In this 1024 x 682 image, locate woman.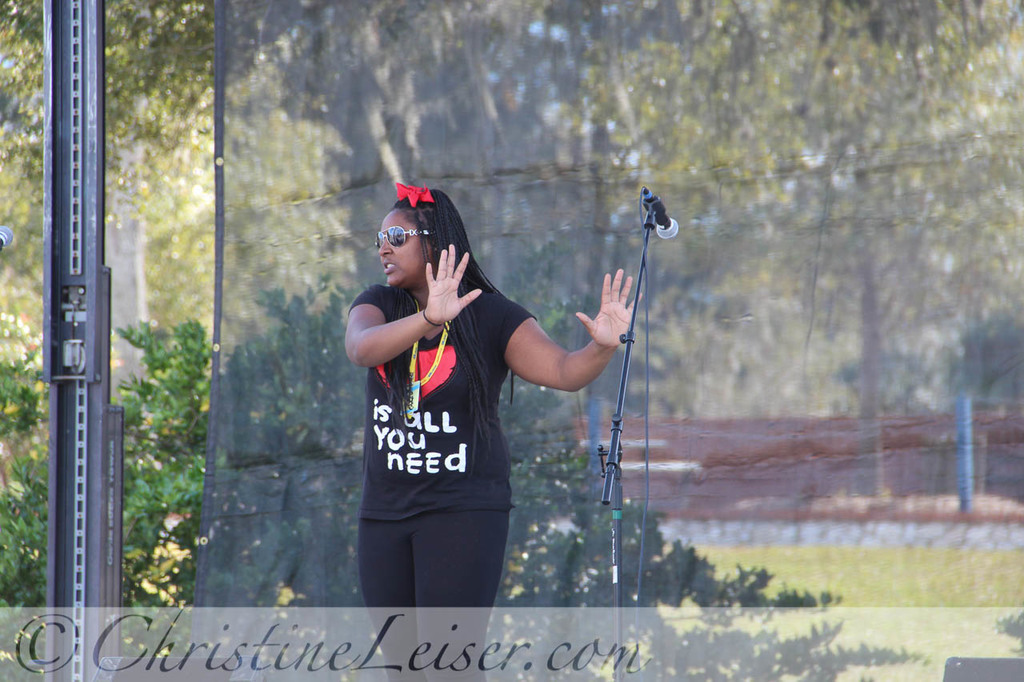
Bounding box: region(346, 184, 644, 681).
